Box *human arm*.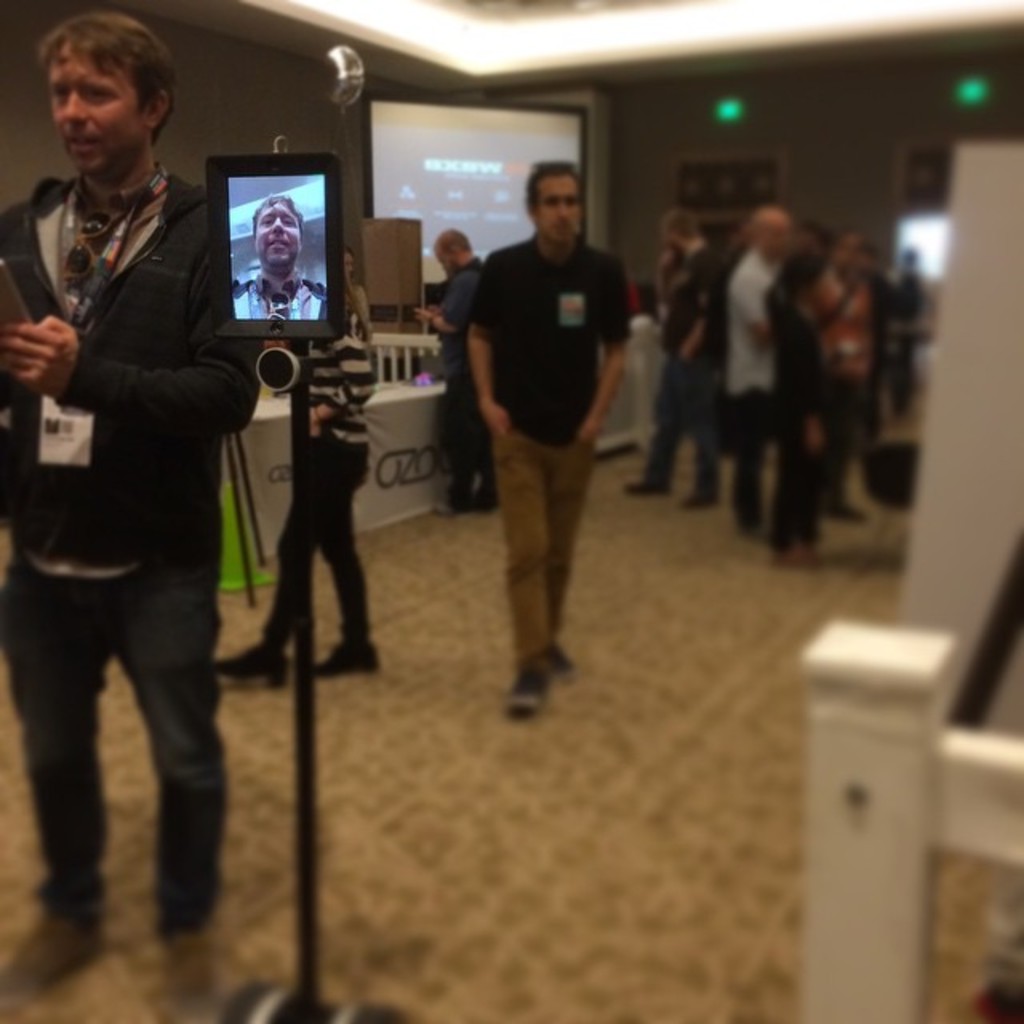
bbox=[726, 264, 766, 355].
